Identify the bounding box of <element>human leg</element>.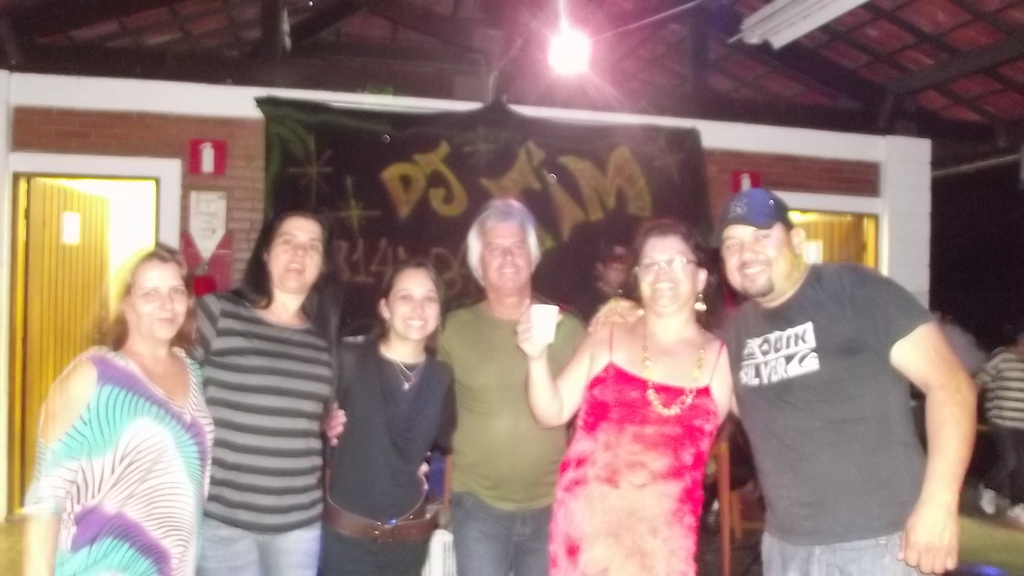
bbox(977, 424, 1023, 527).
